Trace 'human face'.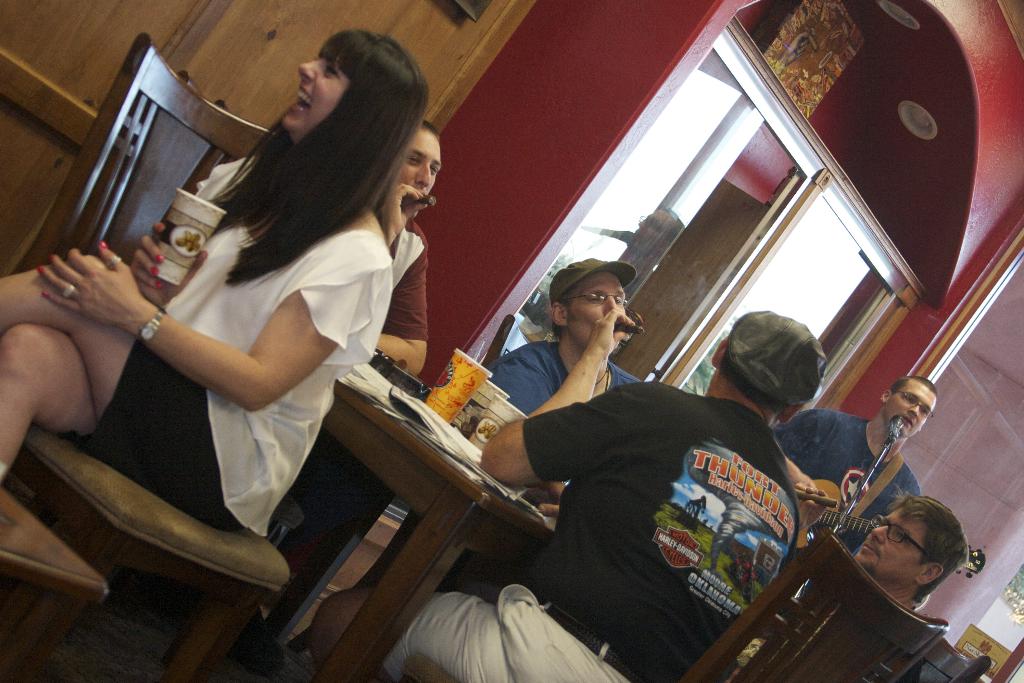
Traced to (x1=575, y1=273, x2=633, y2=347).
